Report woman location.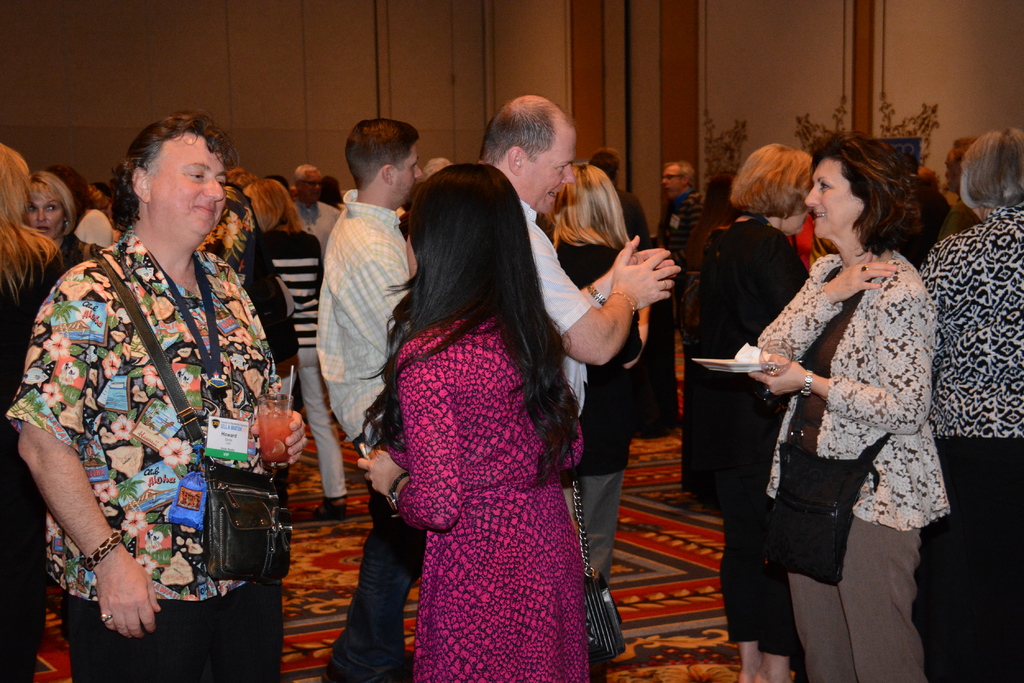
Report: [x1=244, y1=179, x2=351, y2=517].
